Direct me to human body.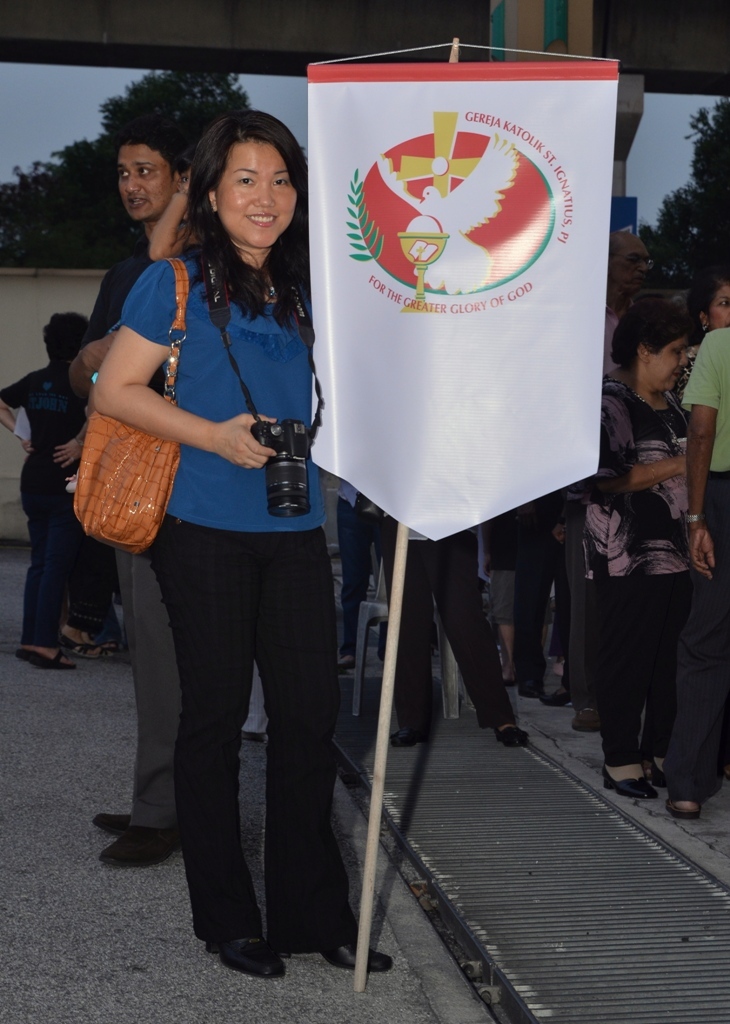
Direction: [383, 517, 532, 753].
